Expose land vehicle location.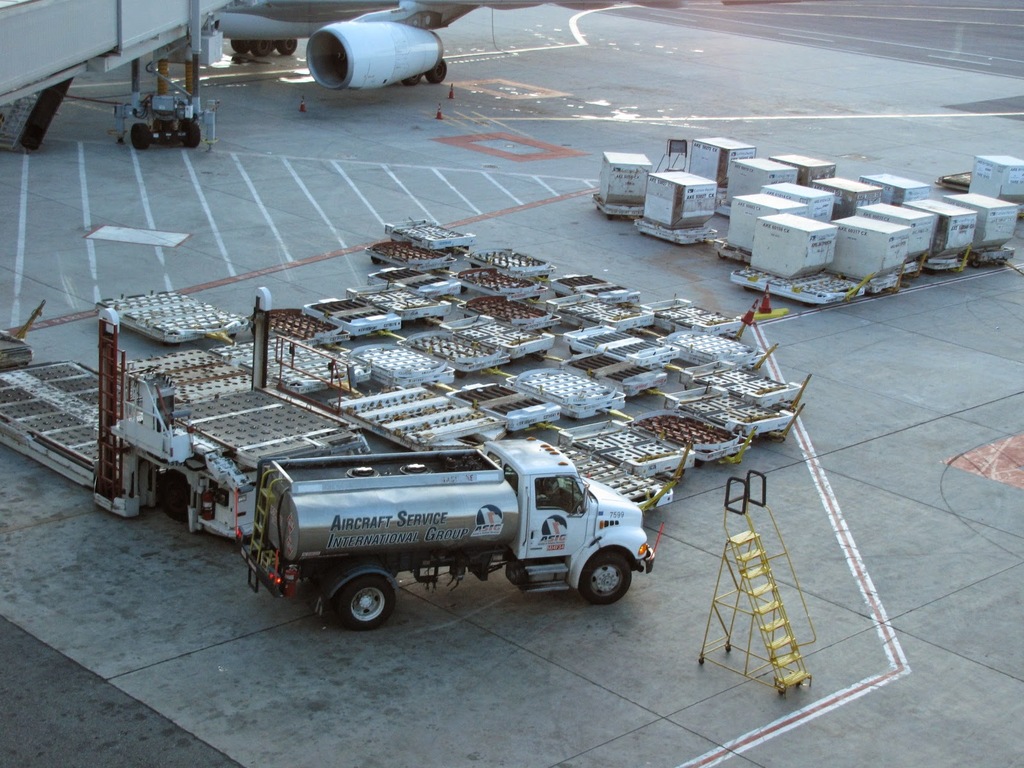
Exposed at BBox(234, 424, 673, 632).
